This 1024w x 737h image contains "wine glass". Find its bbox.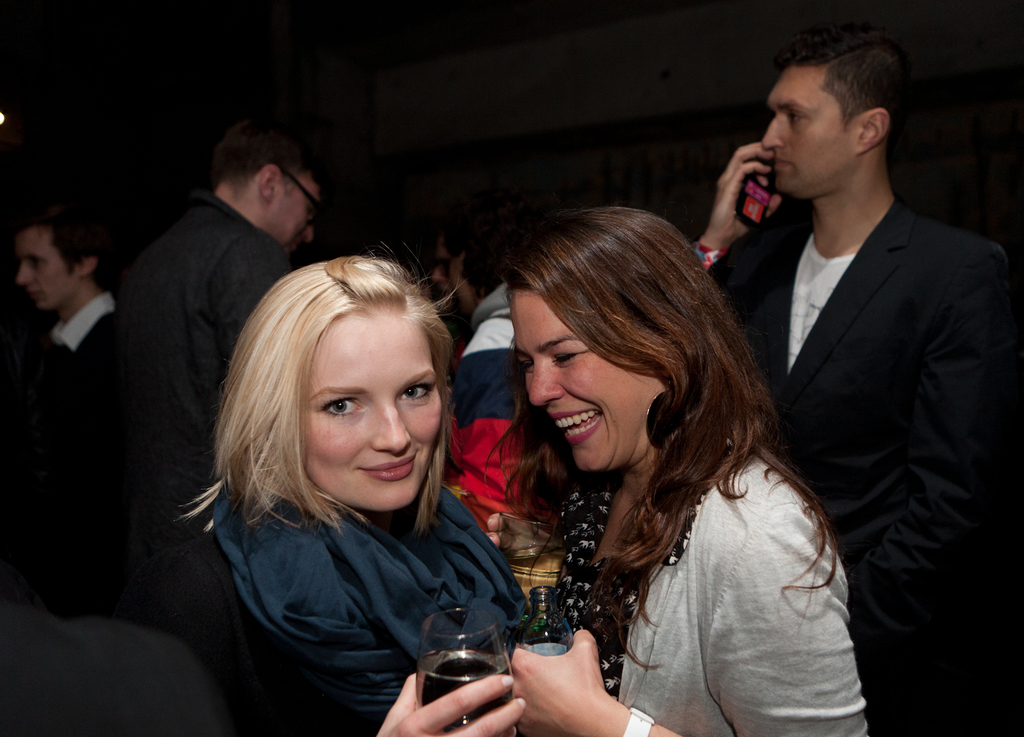
bbox(417, 606, 513, 733).
